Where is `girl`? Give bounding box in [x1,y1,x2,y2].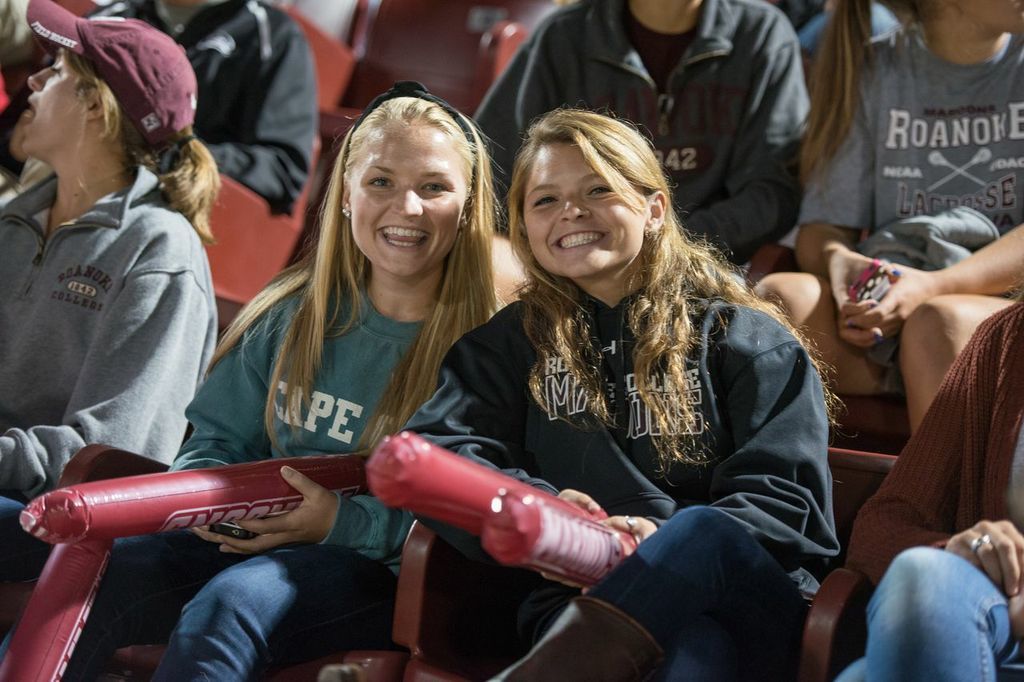
[0,4,211,628].
